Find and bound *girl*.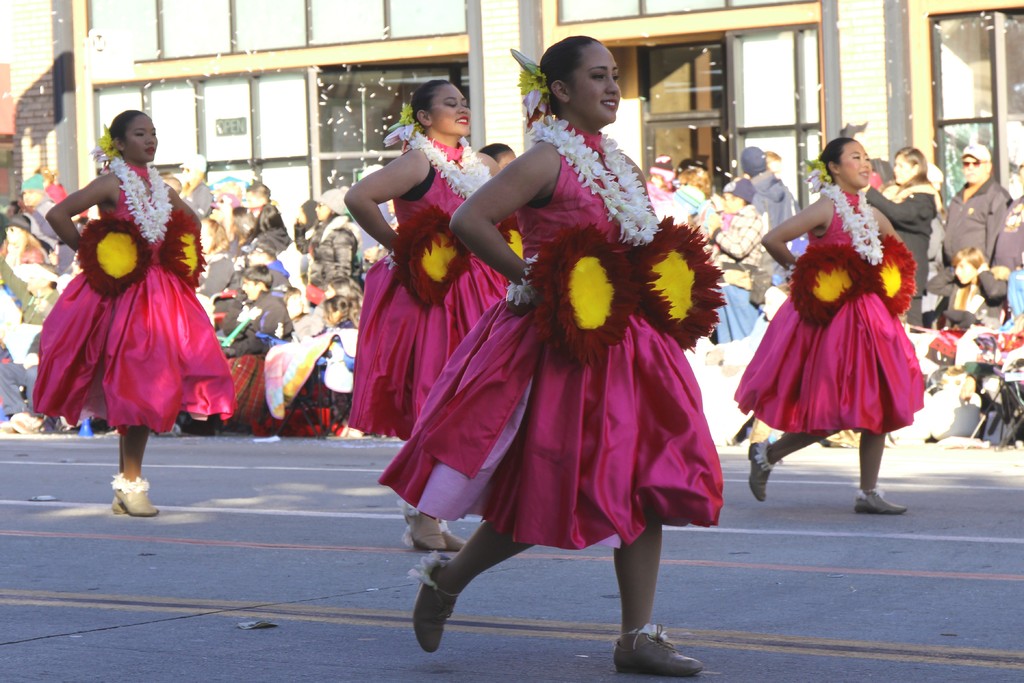
Bound: BBox(28, 109, 238, 523).
